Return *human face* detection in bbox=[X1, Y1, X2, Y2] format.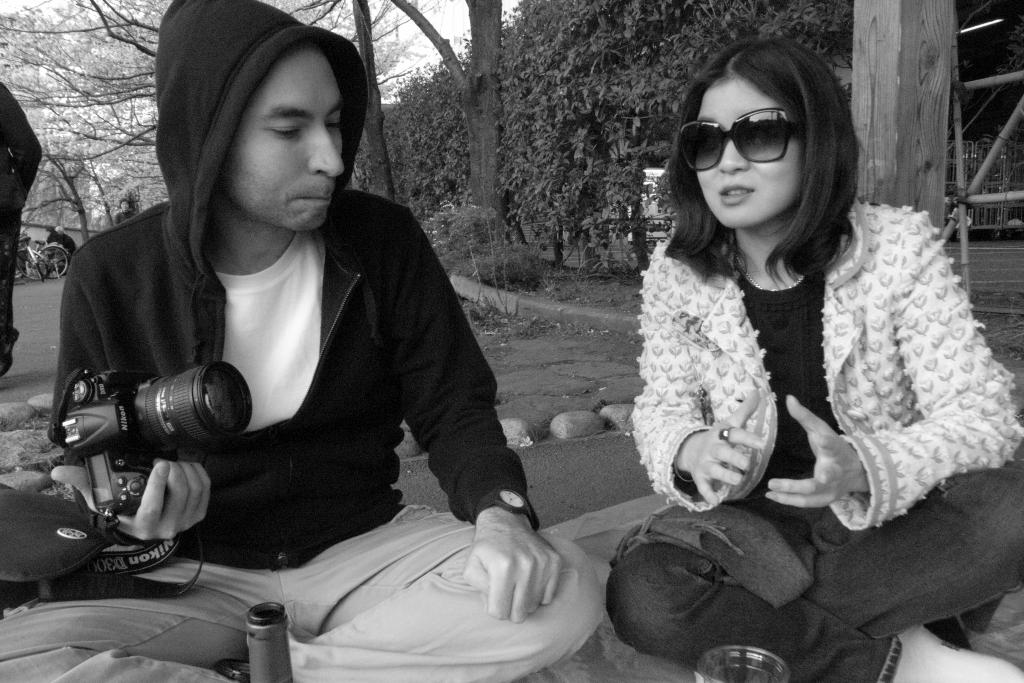
bbox=[696, 79, 804, 229].
